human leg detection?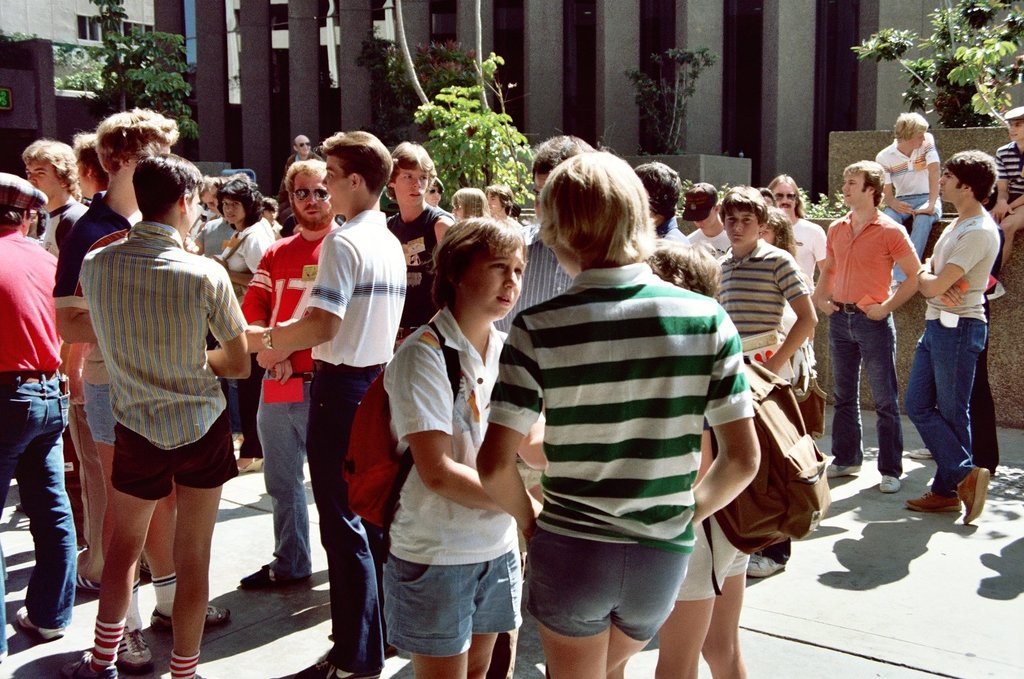
<box>166,473,226,678</box>
